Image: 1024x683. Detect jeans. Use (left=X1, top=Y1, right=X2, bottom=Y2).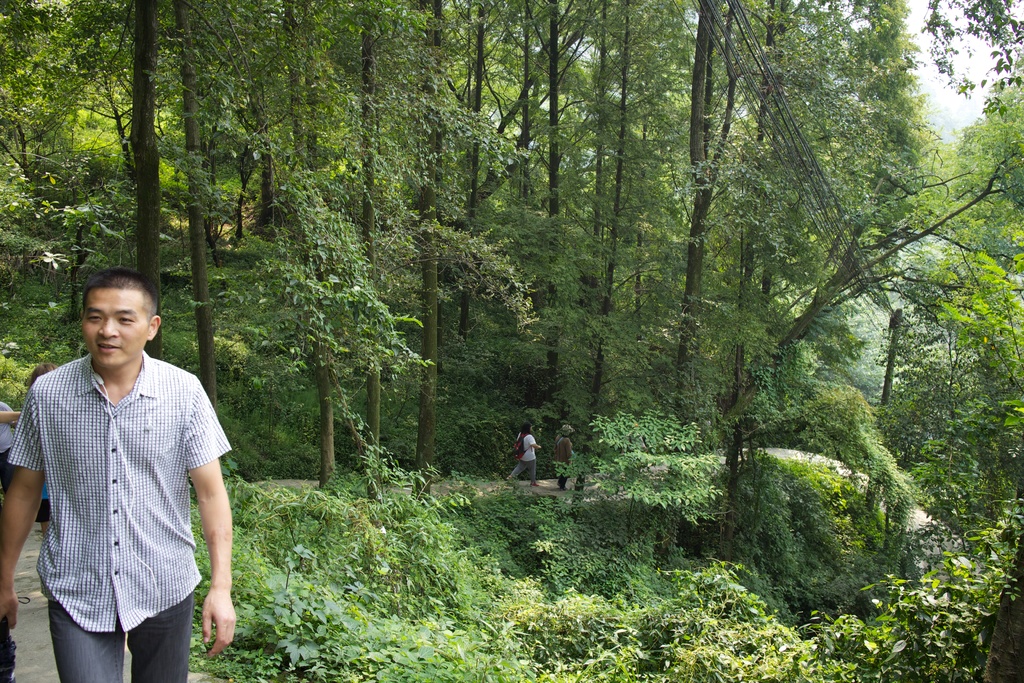
(left=47, top=602, right=195, bottom=682).
